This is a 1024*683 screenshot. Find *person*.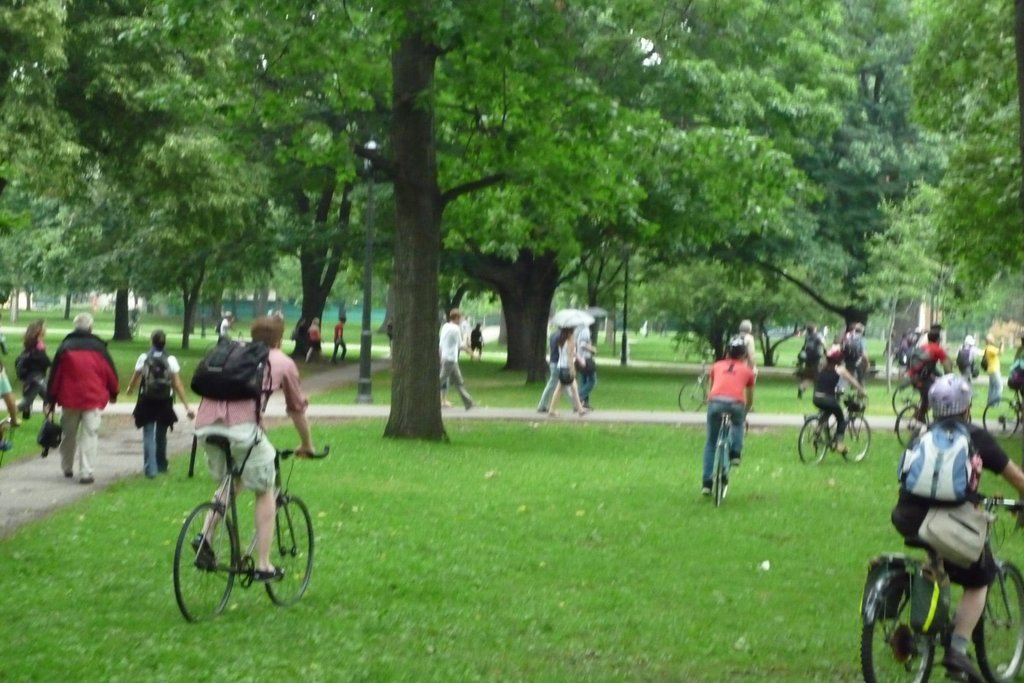
Bounding box: box(45, 313, 119, 479).
